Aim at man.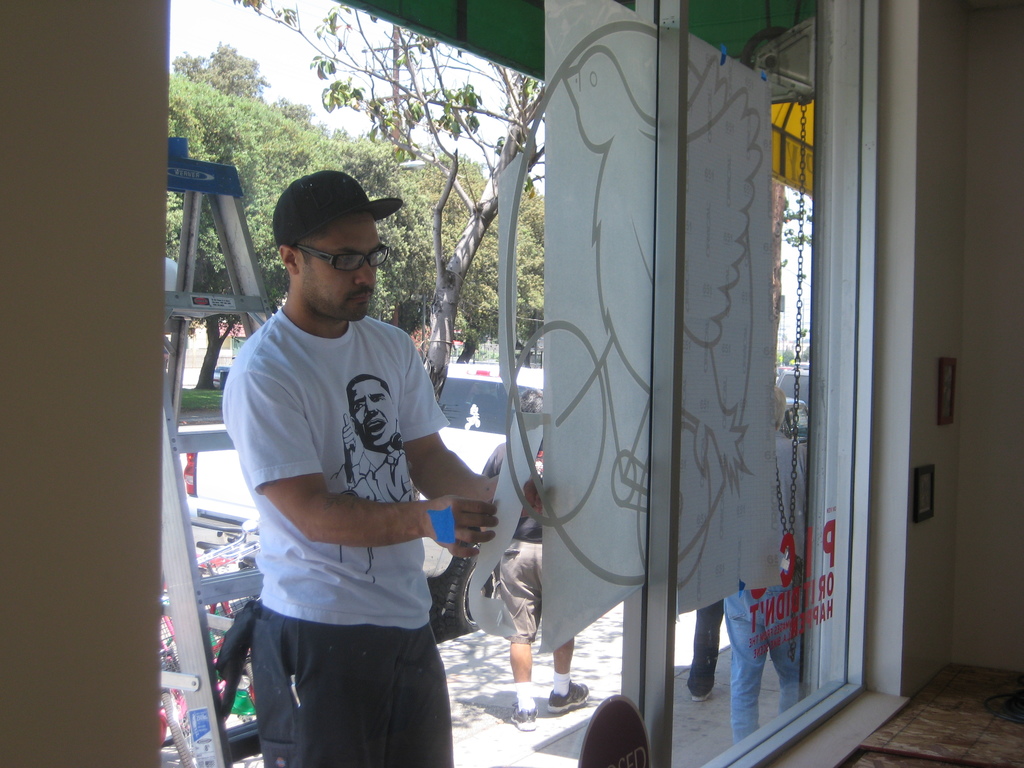
Aimed at 251:170:552:767.
